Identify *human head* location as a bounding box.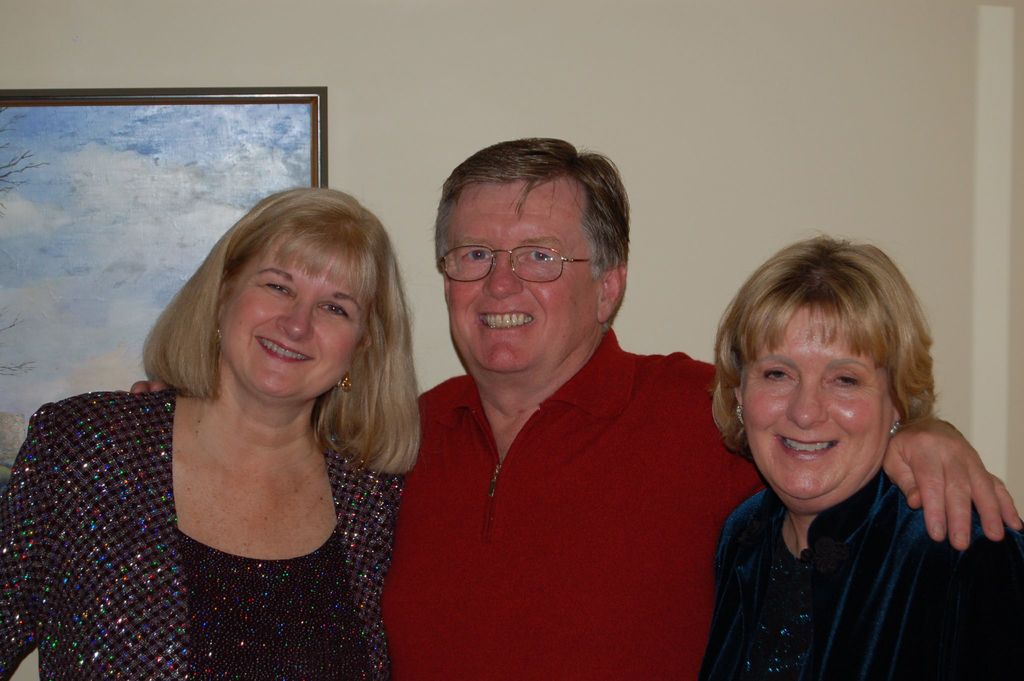
426/139/632/377.
